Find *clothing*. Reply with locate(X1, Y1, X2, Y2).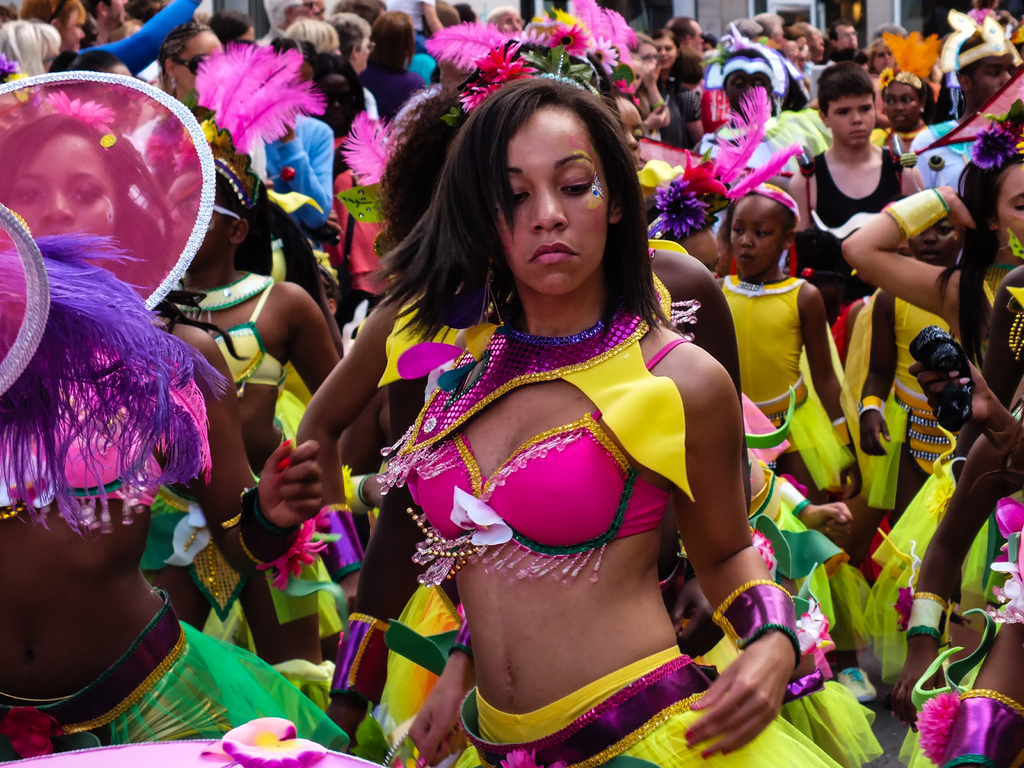
locate(381, 282, 682, 381).
